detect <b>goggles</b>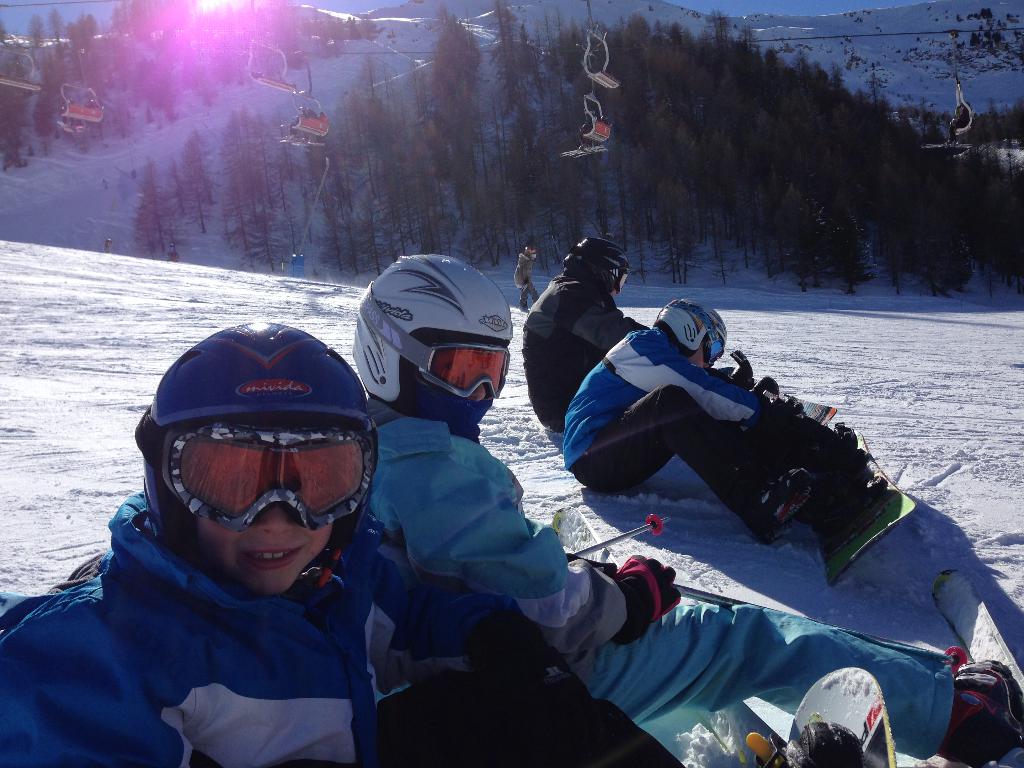
(x1=165, y1=419, x2=376, y2=534)
